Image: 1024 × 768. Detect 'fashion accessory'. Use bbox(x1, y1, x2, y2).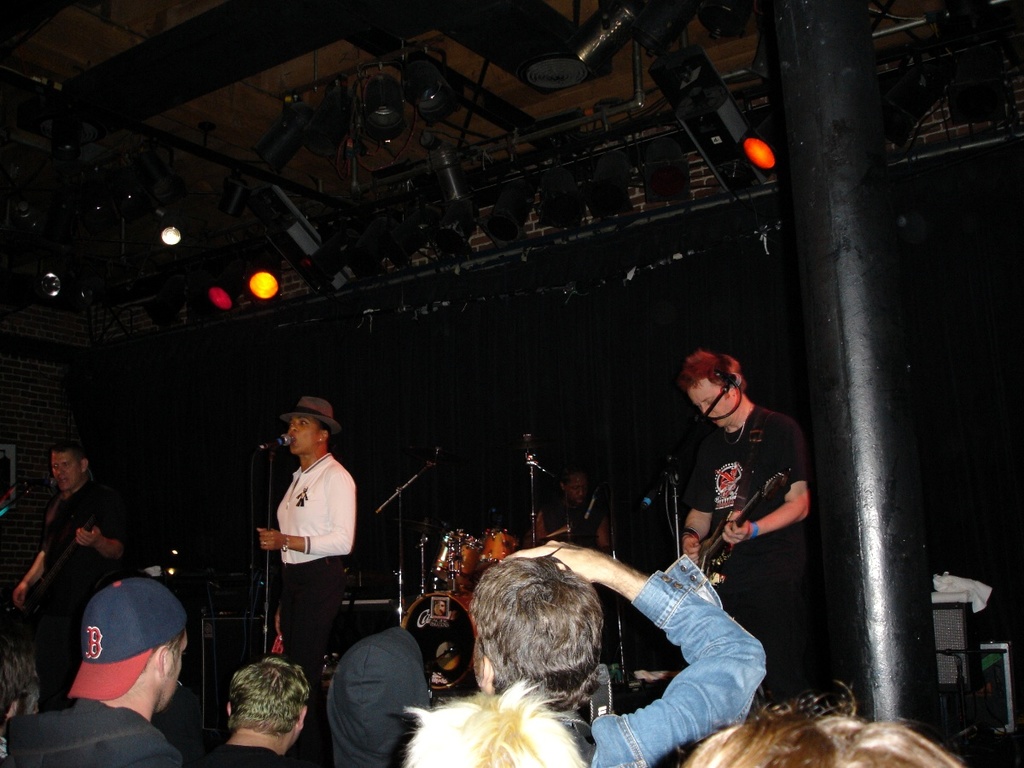
bbox(752, 522, 760, 541).
